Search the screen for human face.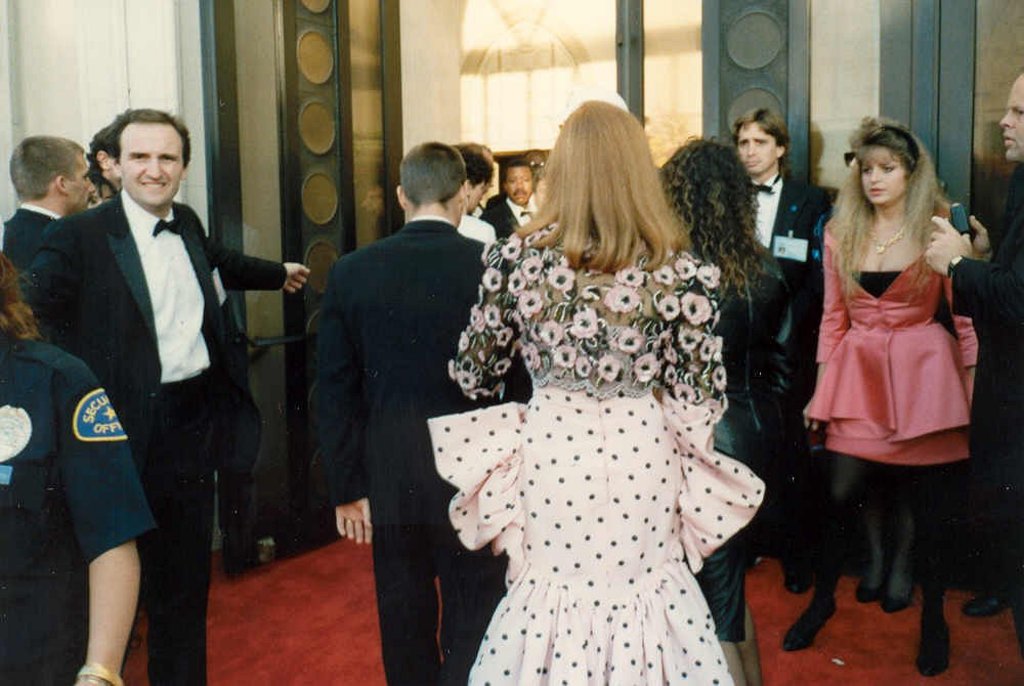
Found at select_region(507, 166, 536, 205).
